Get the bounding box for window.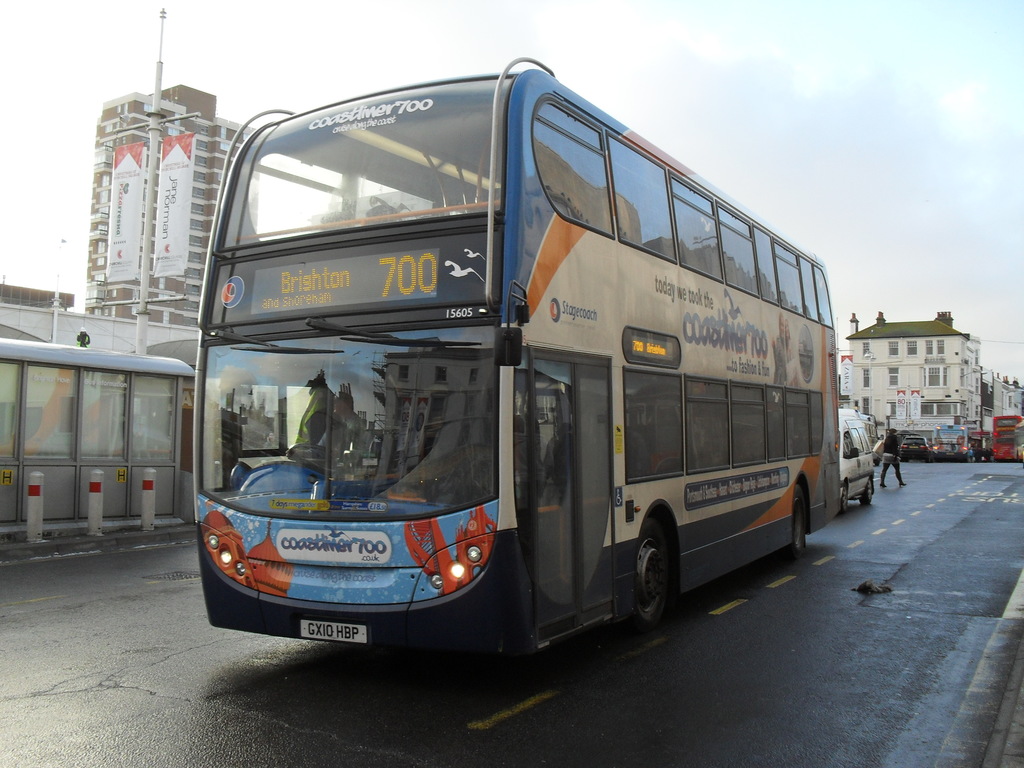
rect(794, 253, 824, 318).
